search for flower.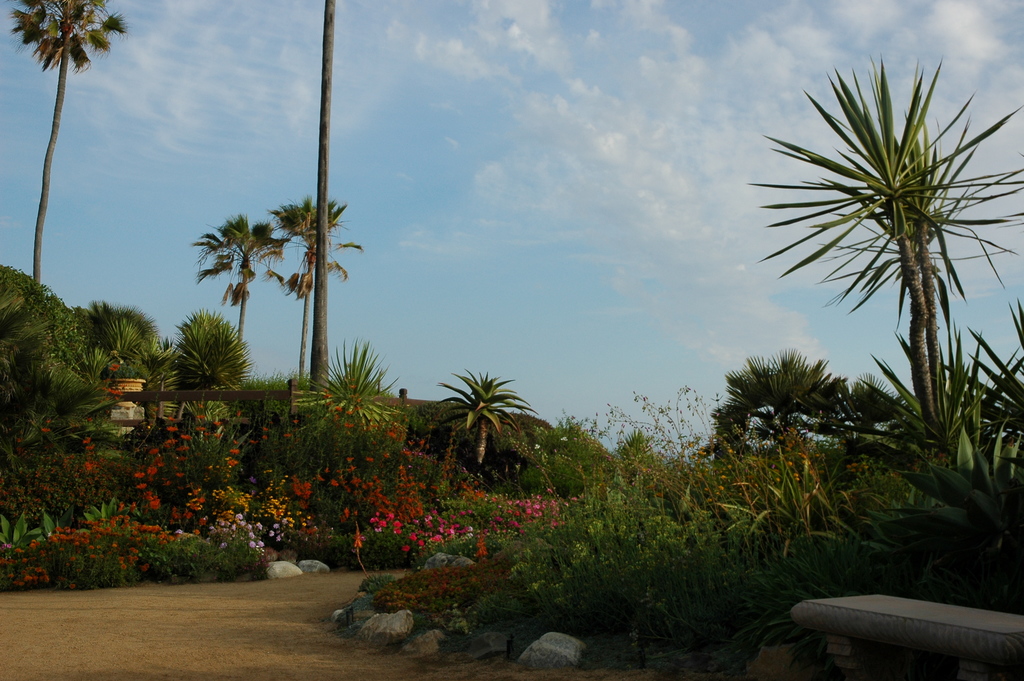
Found at region(108, 361, 118, 372).
